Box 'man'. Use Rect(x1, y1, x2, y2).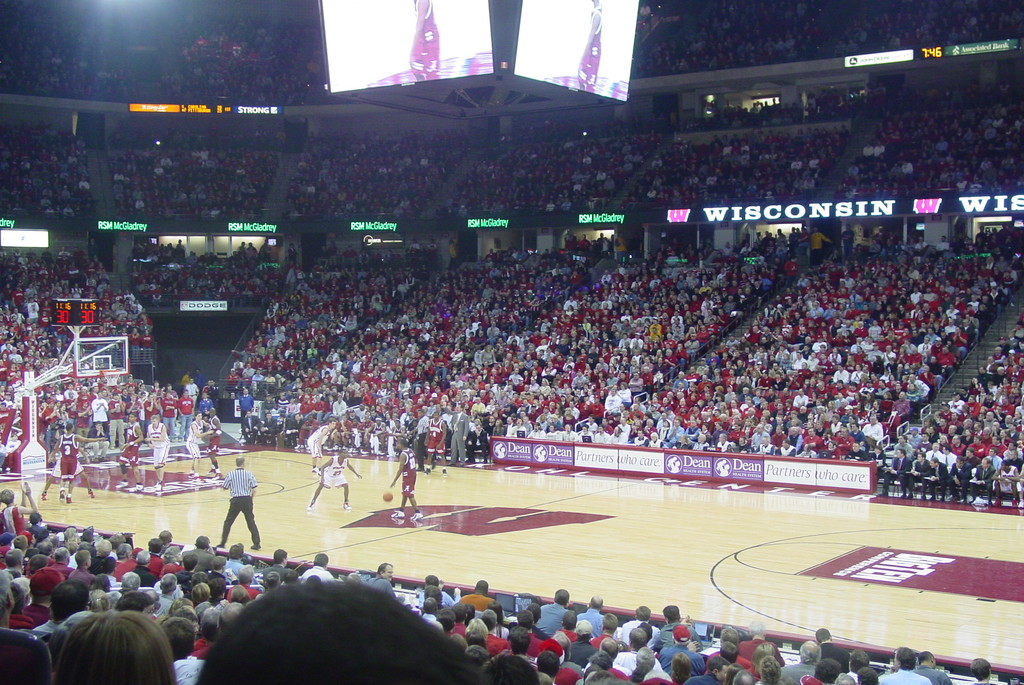
Rect(407, 0, 440, 79).
